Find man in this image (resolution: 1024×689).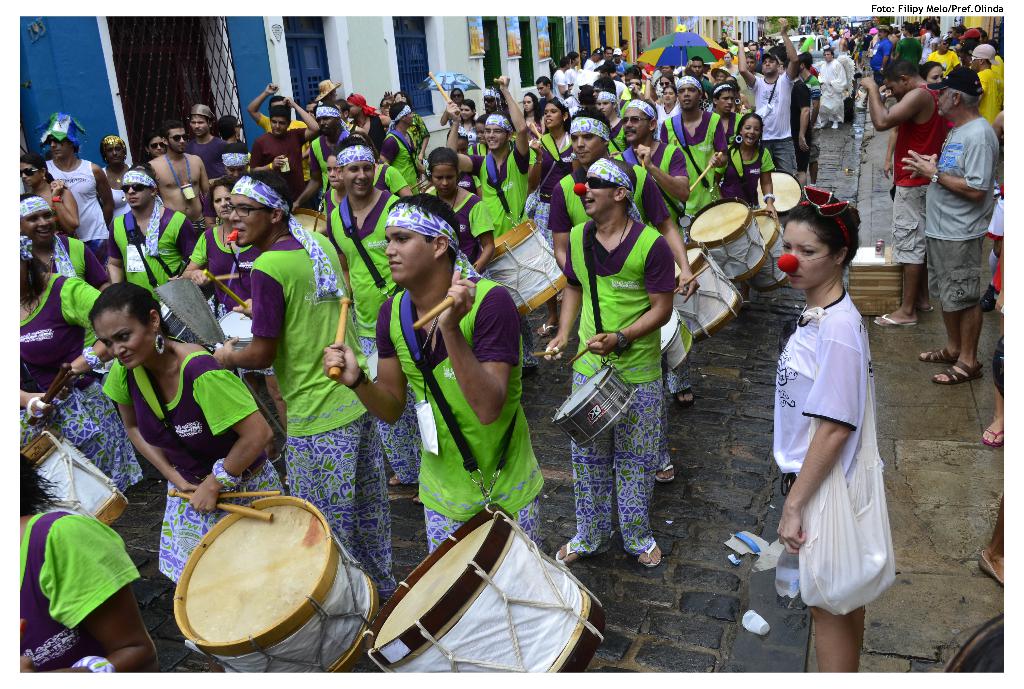
detection(615, 77, 697, 219).
